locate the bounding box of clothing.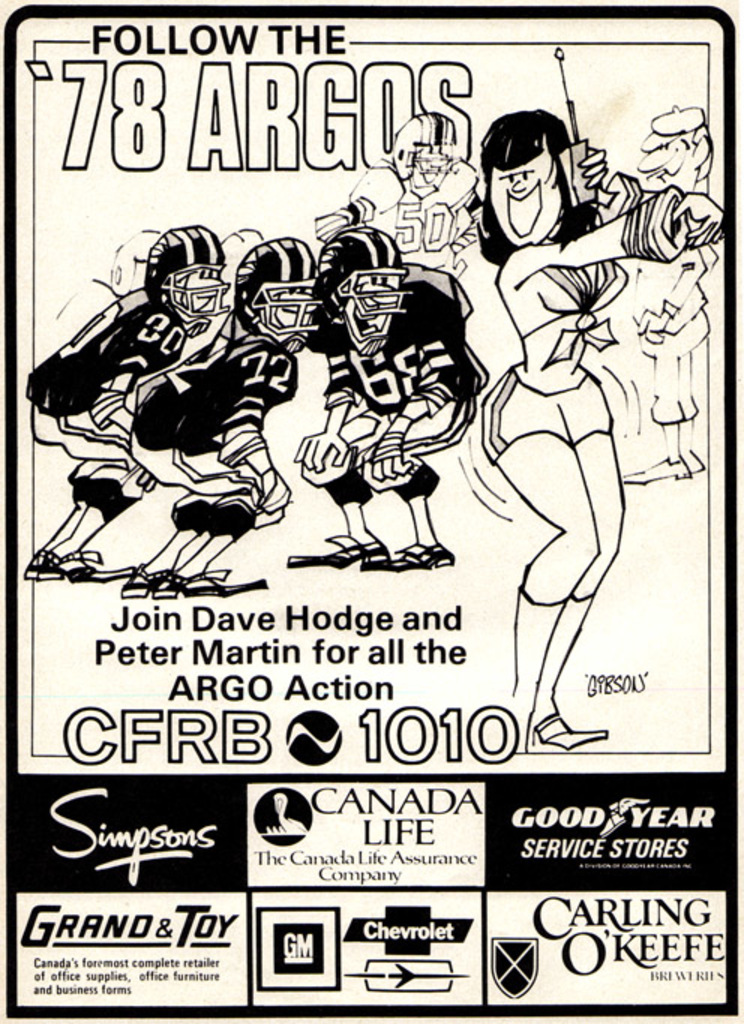
Bounding box: <region>302, 274, 495, 508</region>.
